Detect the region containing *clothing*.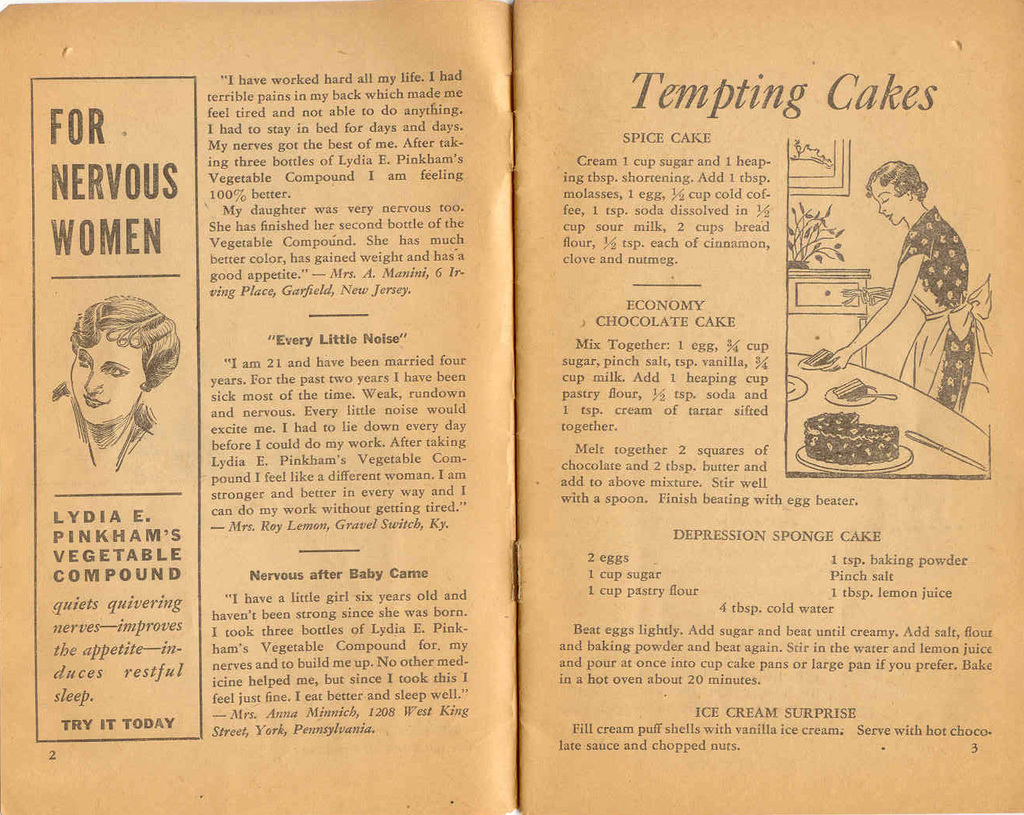
<box>899,204,995,418</box>.
